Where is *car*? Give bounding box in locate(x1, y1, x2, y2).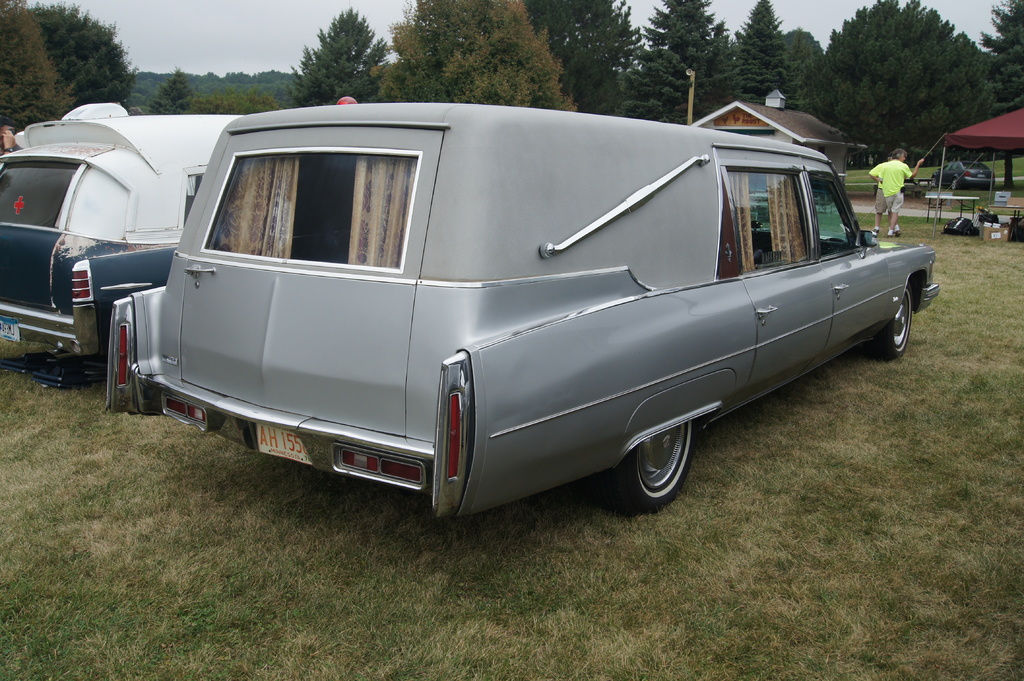
locate(931, 157, 996, 190).
